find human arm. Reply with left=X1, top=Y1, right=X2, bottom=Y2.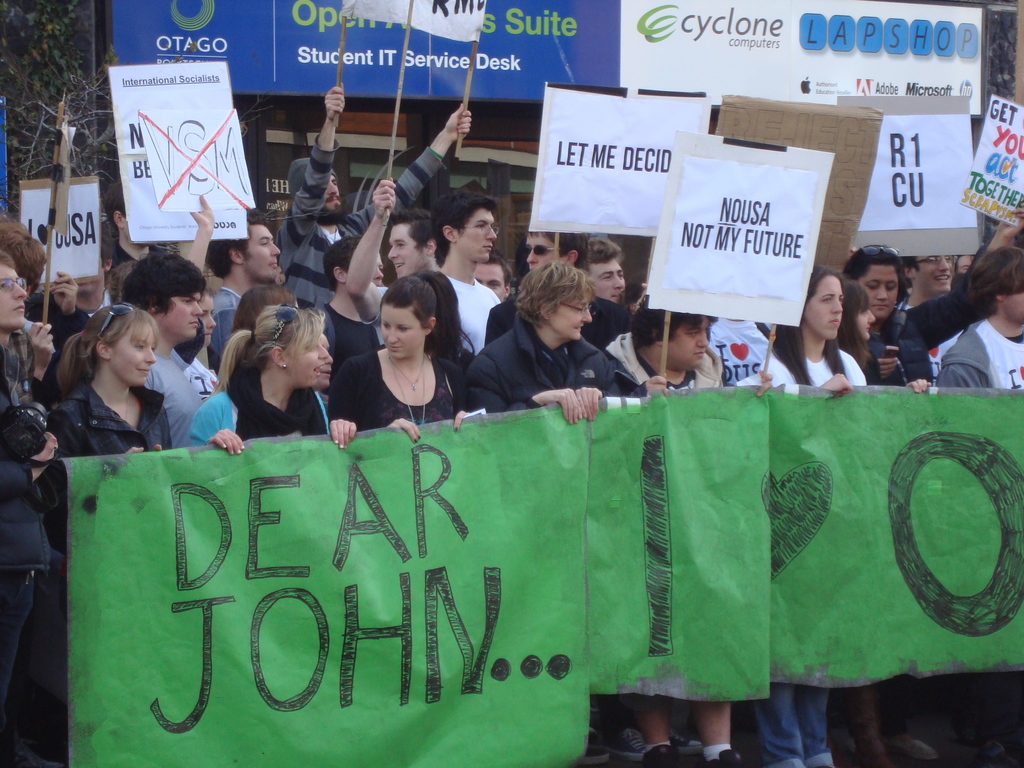
left=741, top=349, right=779, bottom=401.
